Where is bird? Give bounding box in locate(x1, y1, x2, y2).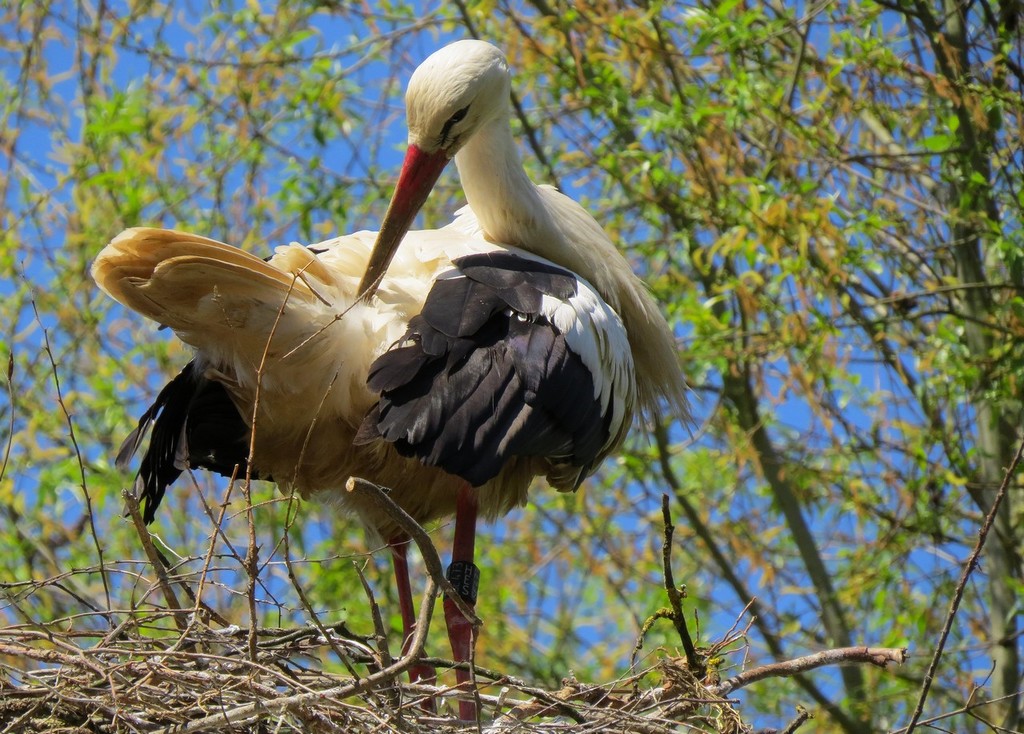
locate(118, 62, 706, 714).
